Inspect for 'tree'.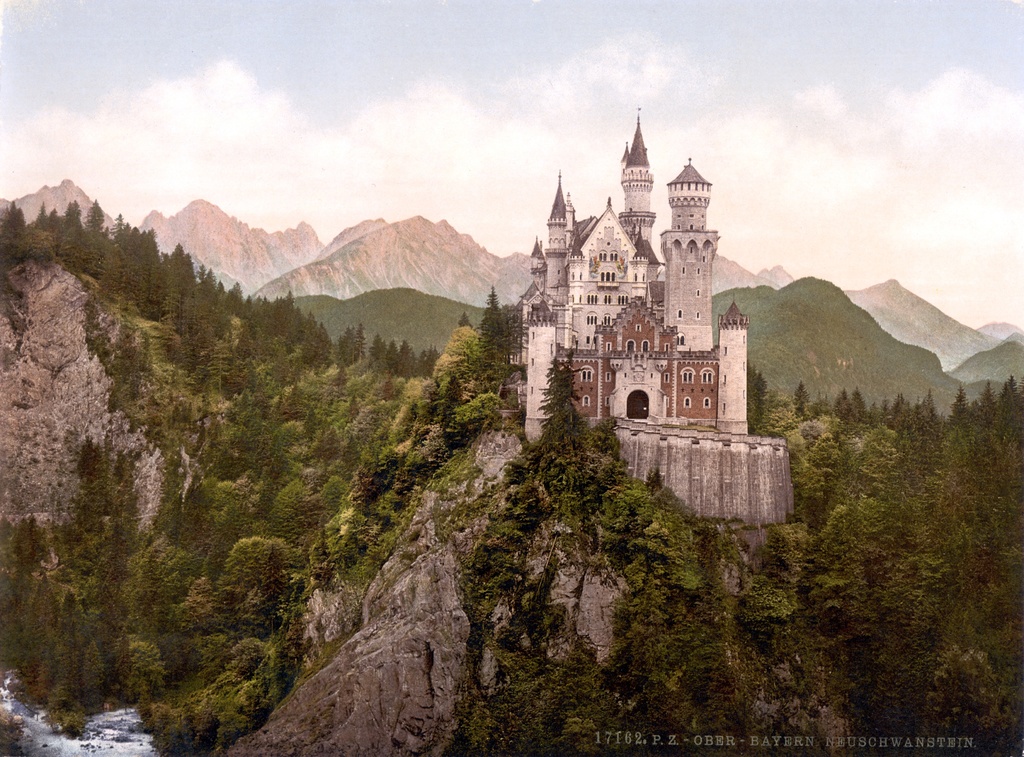
Inspection: BBox(100, 635, 131, 703).
